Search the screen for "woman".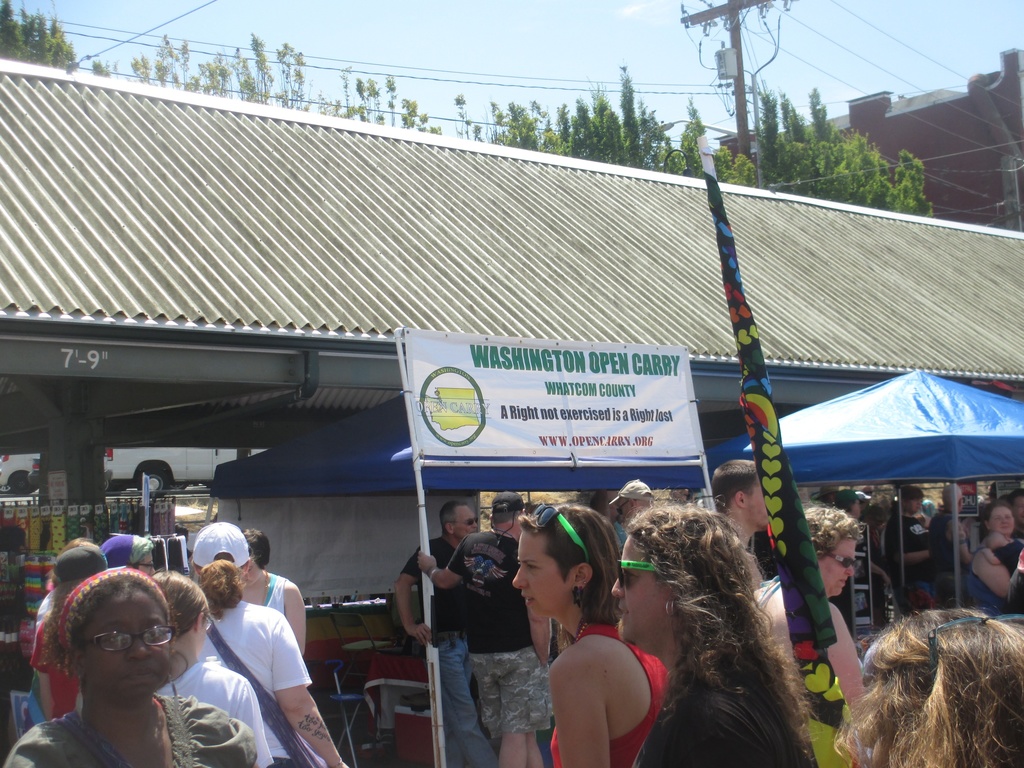
Found at (x1=755, y1=500, x2=886, y2=767).
